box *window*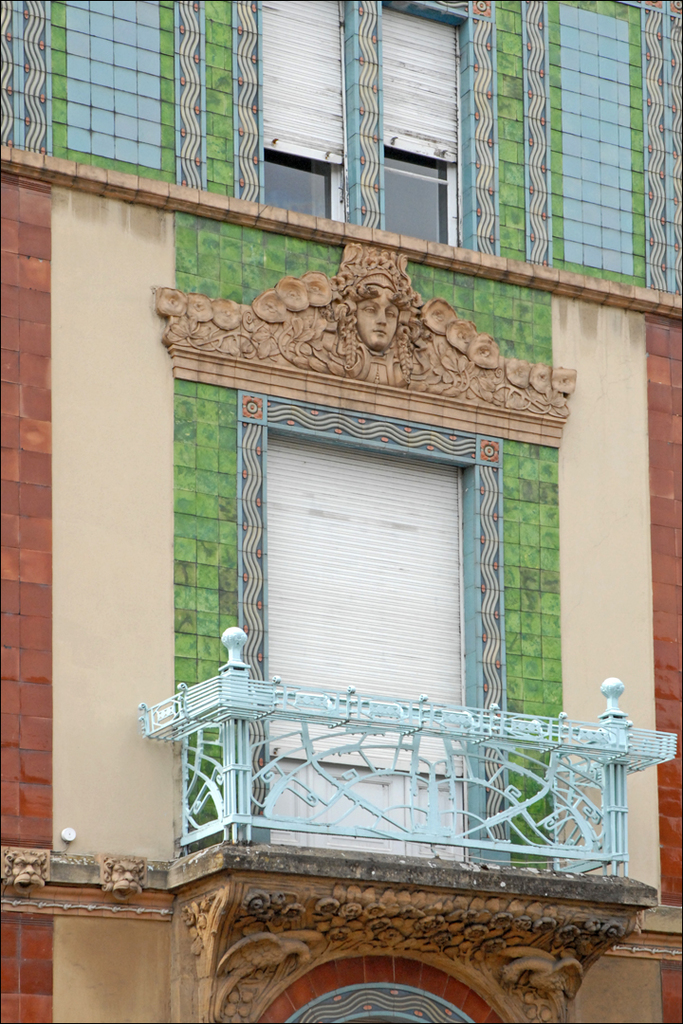
(247, 0, 347, 229)
